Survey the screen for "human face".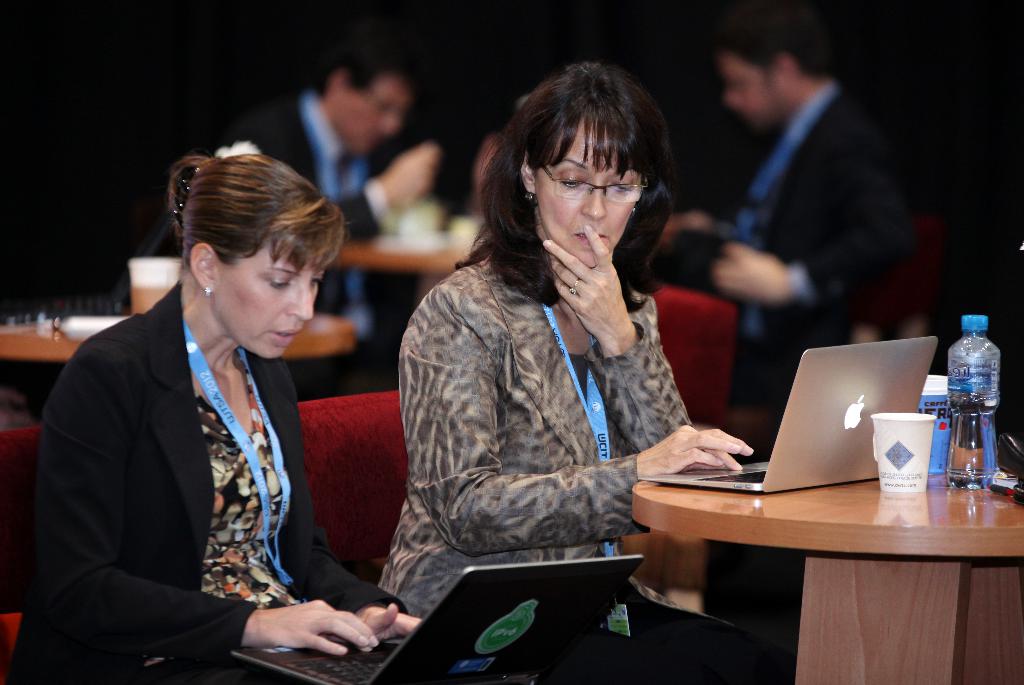
Survey found: BBox(215, 240, 325, 358).
